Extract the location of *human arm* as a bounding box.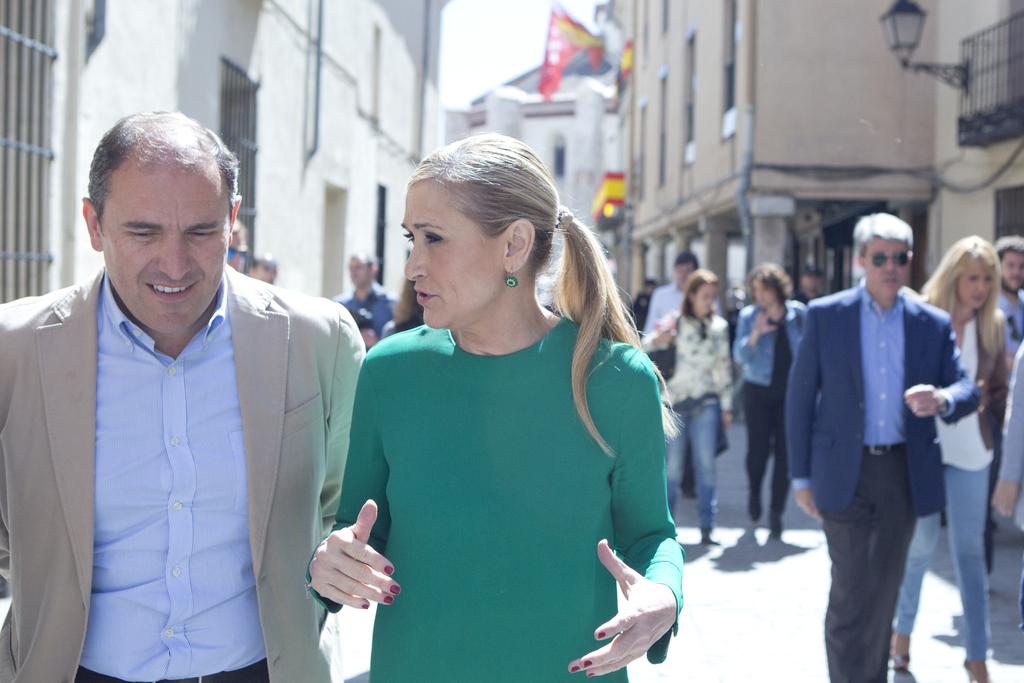
region(300, 350, 405, 616).
